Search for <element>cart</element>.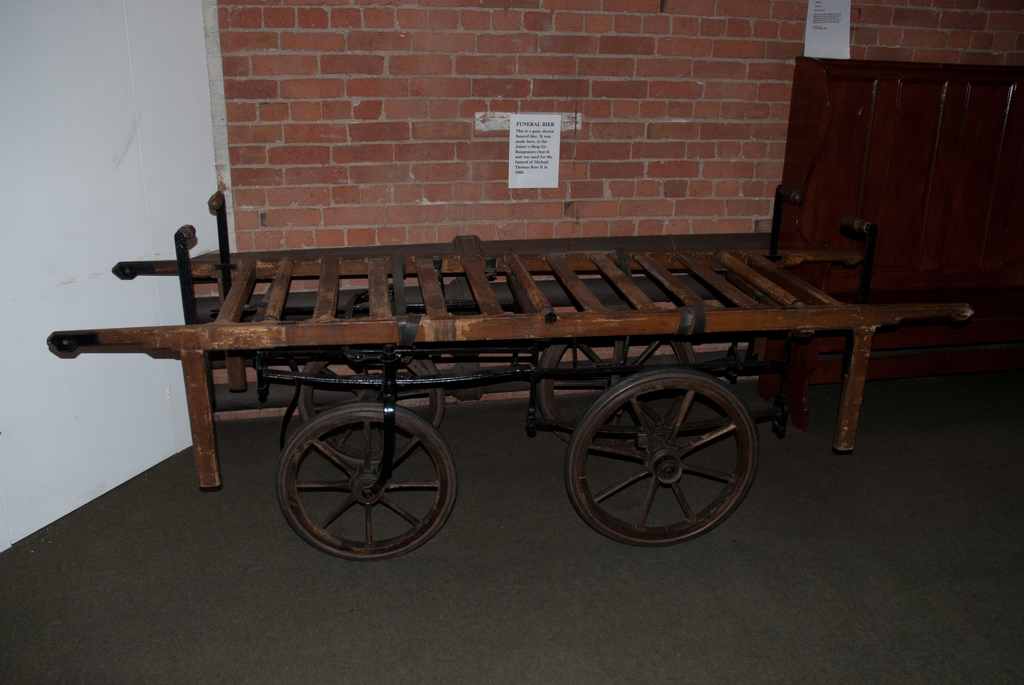
Found at [47,195,976,563].
